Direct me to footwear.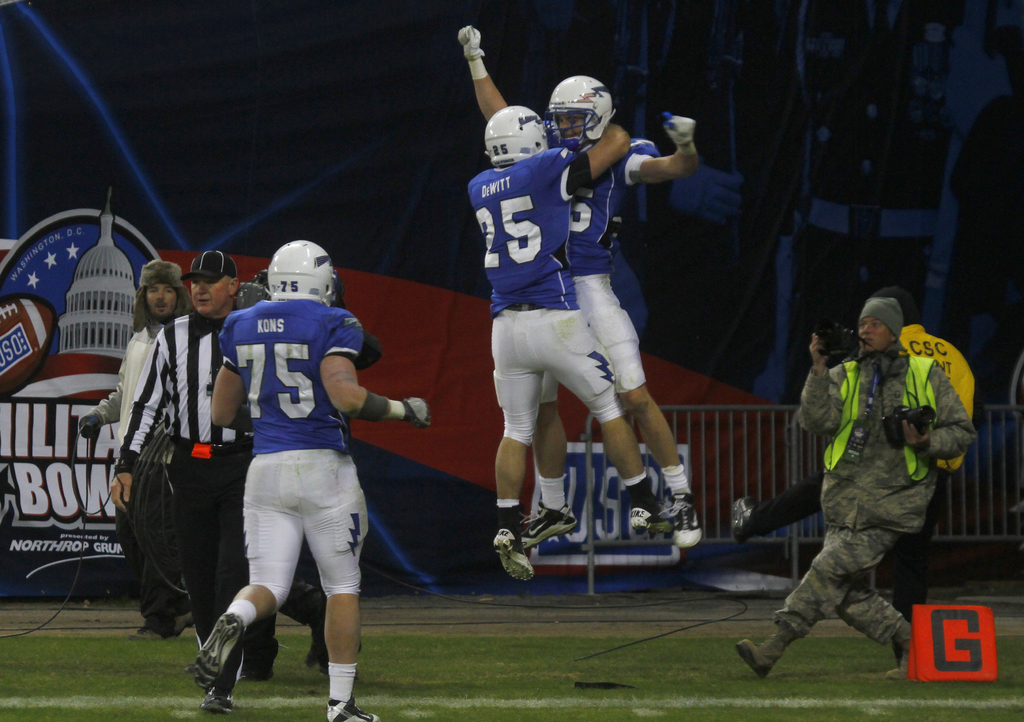
Direction: <region>493, 523, 530, 582</region>.
